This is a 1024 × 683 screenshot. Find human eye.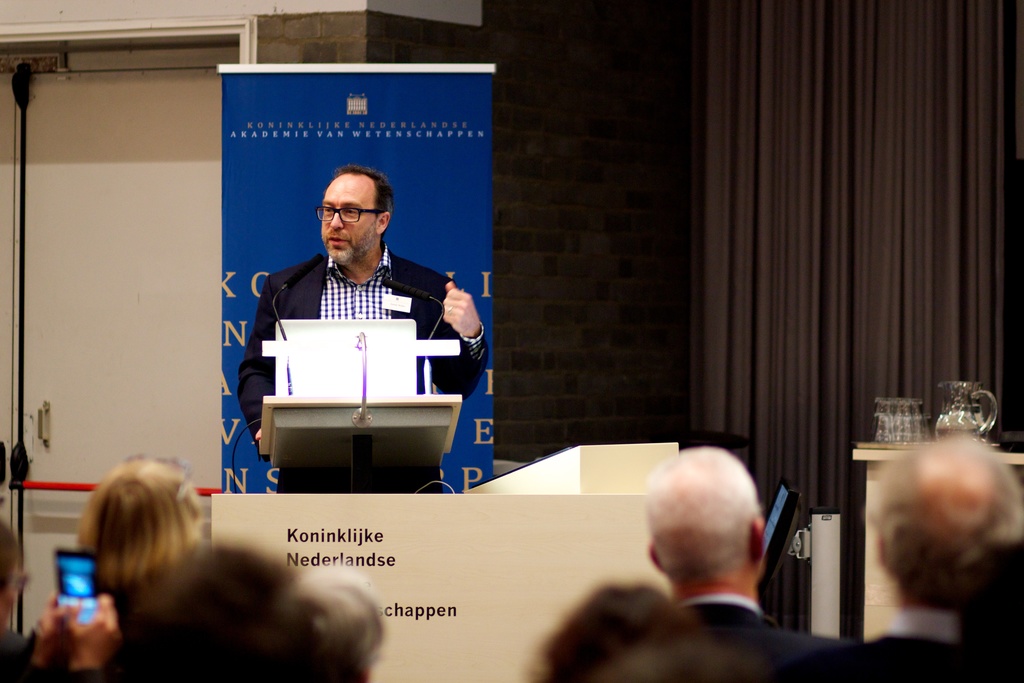
Bounding box: box=[321, 204, 333, 215].
